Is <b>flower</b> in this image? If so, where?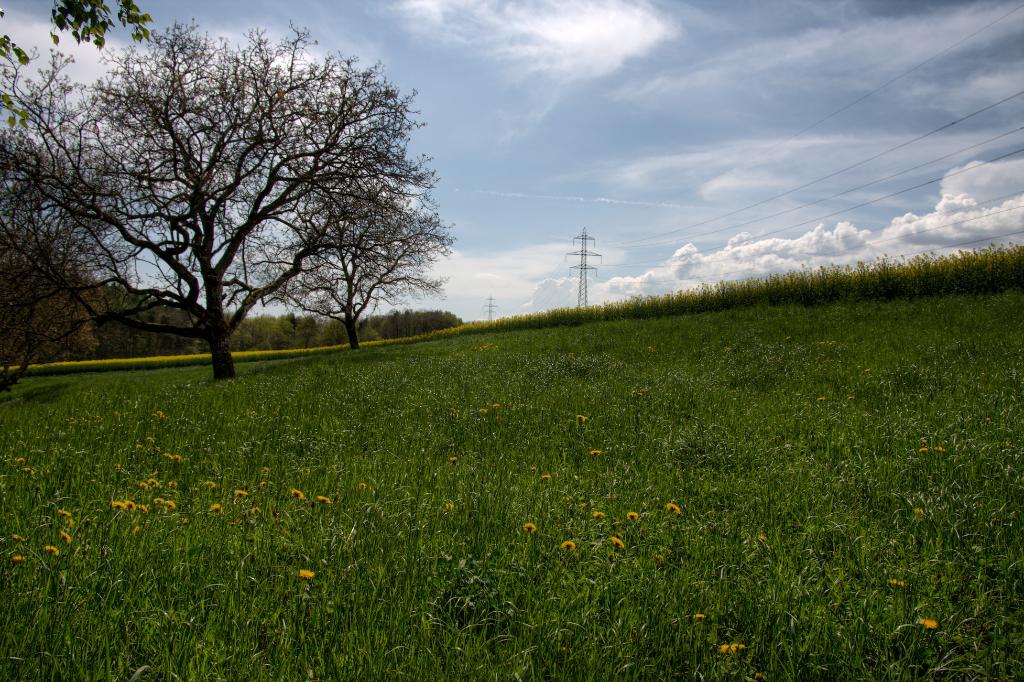
Yes, at [x1=541, y1=469, x2=552, y2=483].
